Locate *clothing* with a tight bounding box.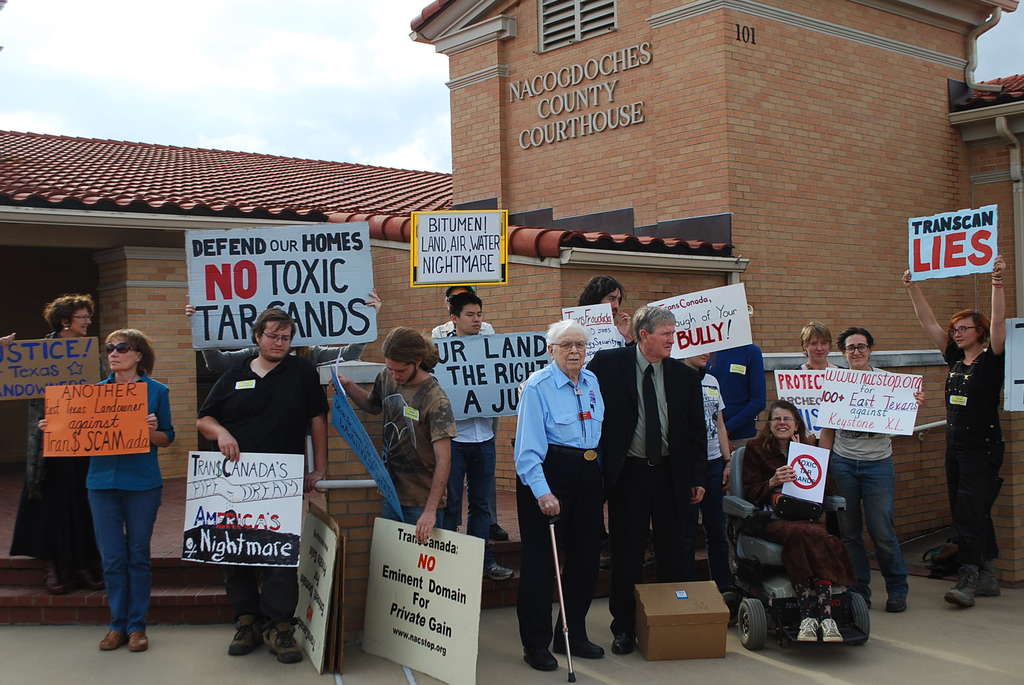
BBox(686, 377, 733, 594).
